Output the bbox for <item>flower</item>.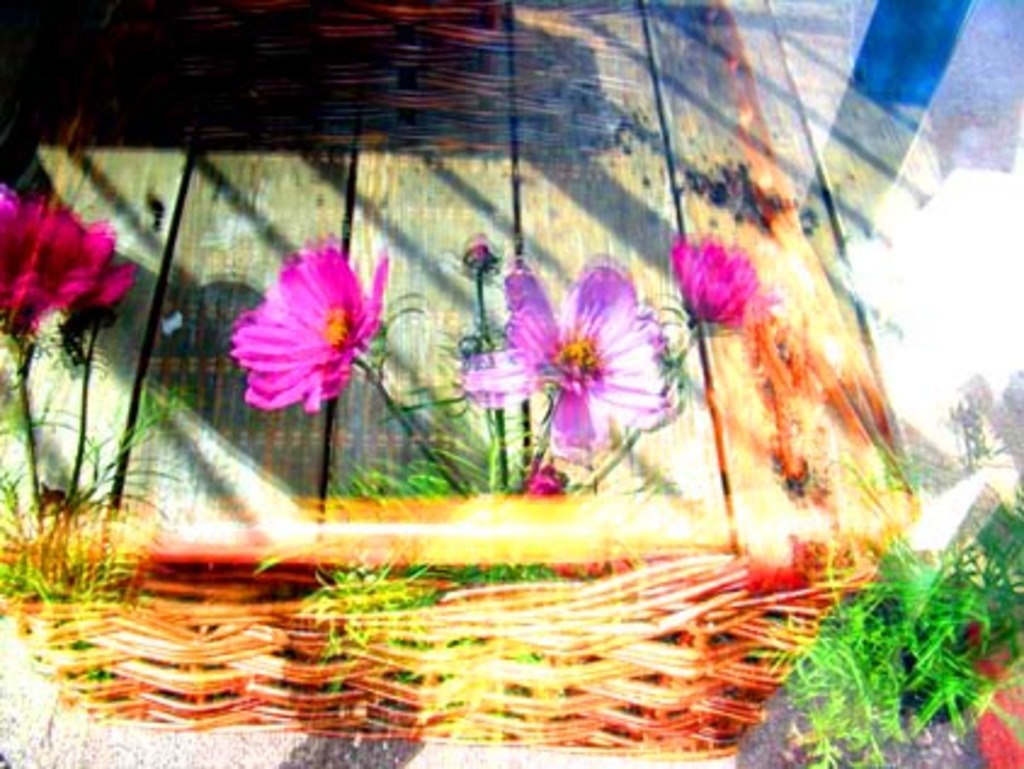
box=[463, 262, 672, 466].
